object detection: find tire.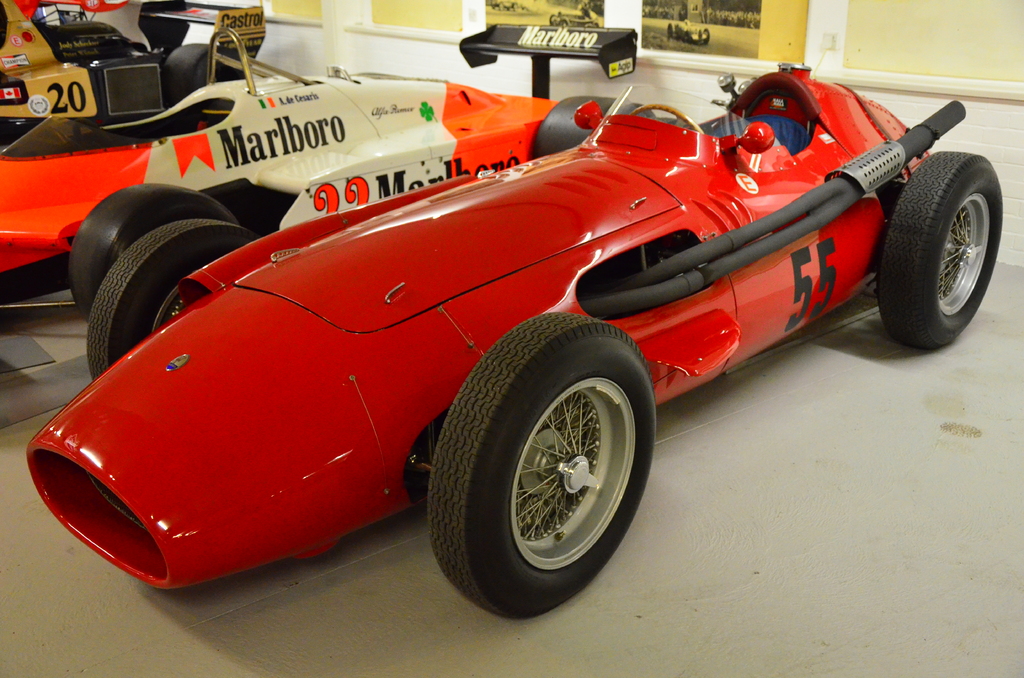
x1=535, y1=94, x2=657, y2=157.
